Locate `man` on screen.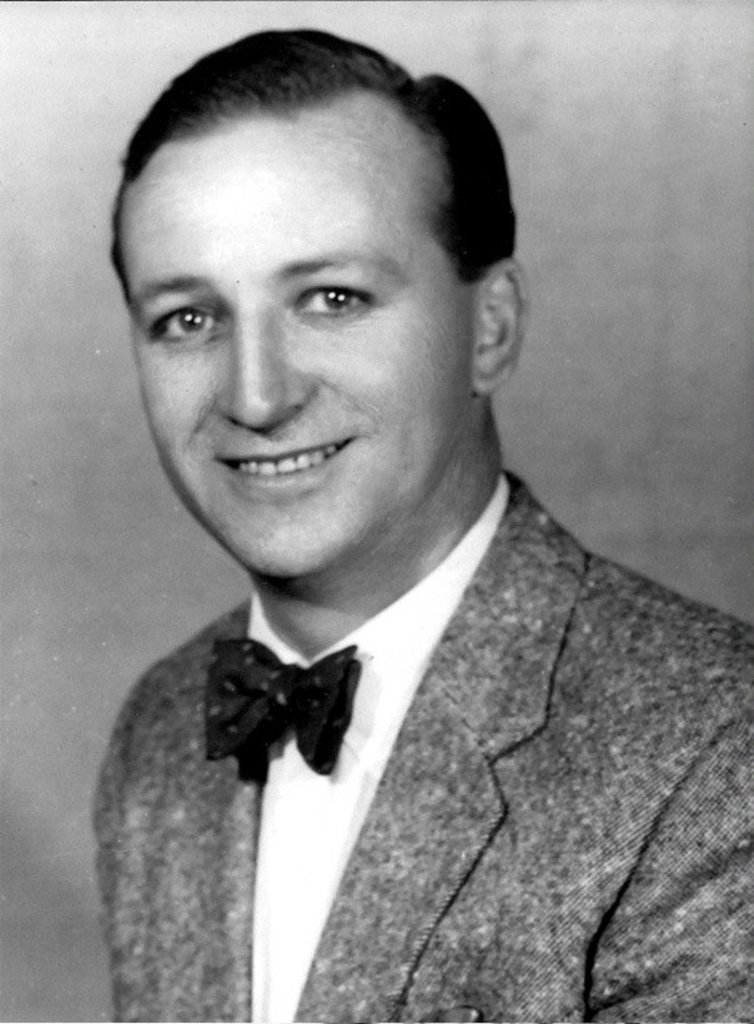
On screen at locate(2, 40, 753, 1023).
